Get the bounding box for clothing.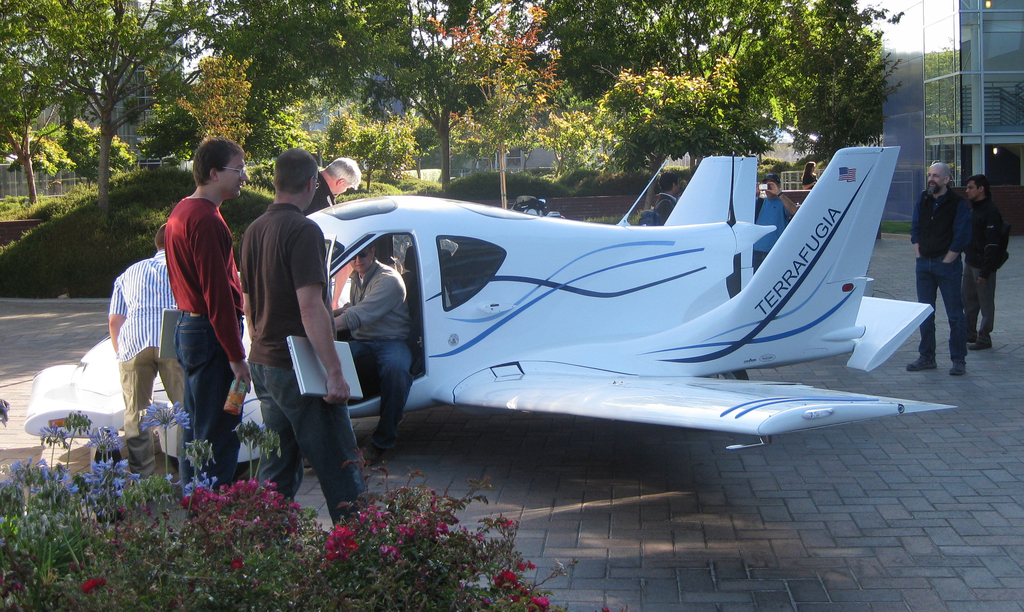
[344, 262, 407, 420].
